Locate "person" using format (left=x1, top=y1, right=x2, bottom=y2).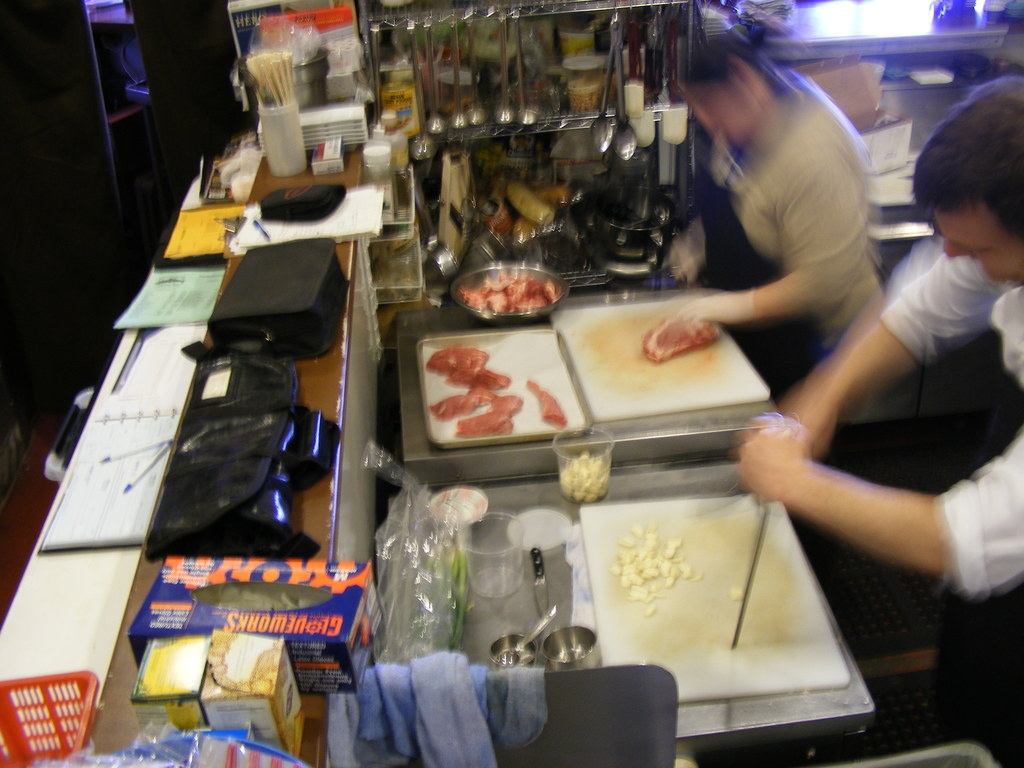
(left=666, top=22, right=896, bottom=395).
